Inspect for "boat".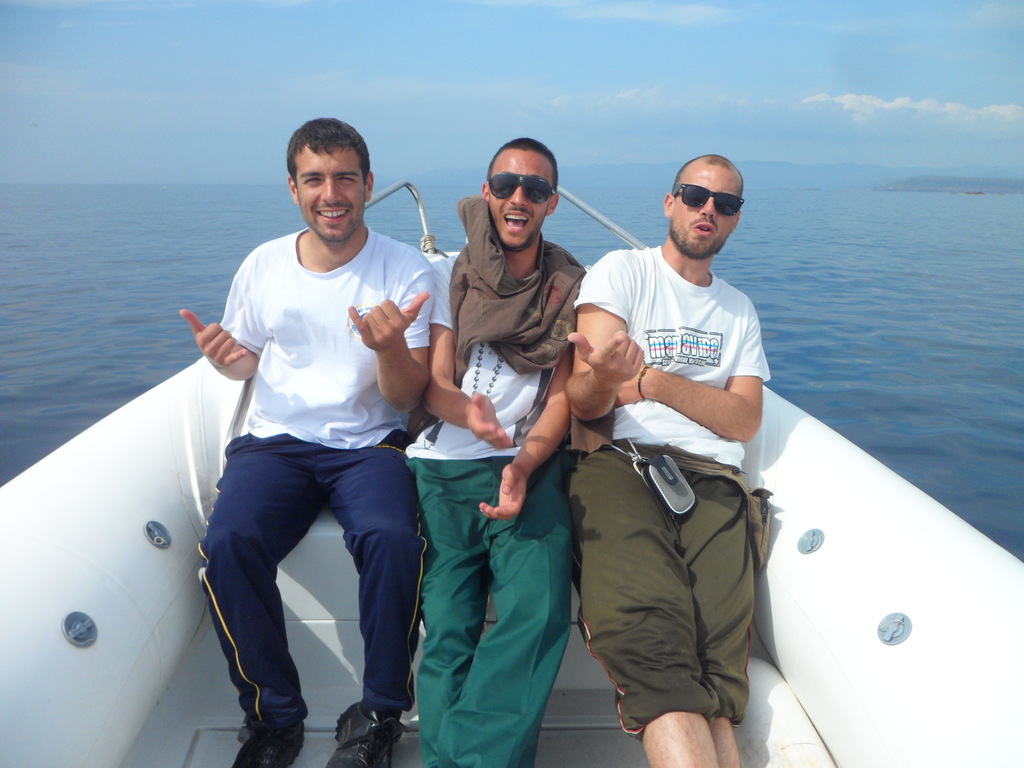
Inspection: (81, 164, 915, 739).
